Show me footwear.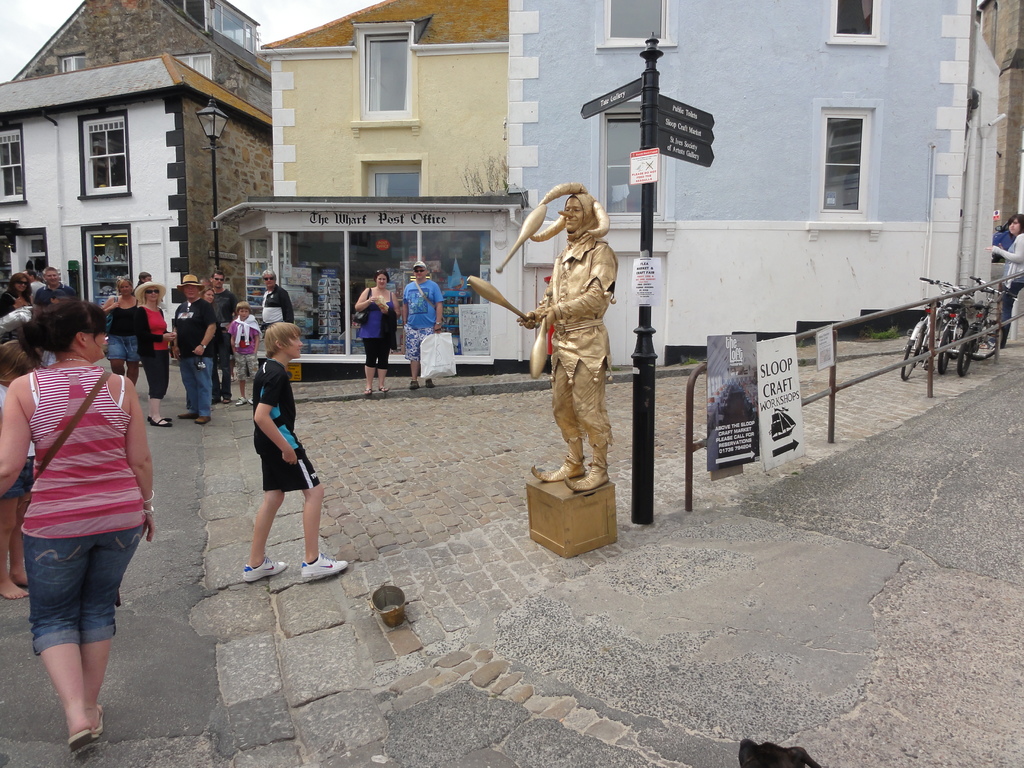
footwear is here: bbox=[298, 554, 351, 583].
